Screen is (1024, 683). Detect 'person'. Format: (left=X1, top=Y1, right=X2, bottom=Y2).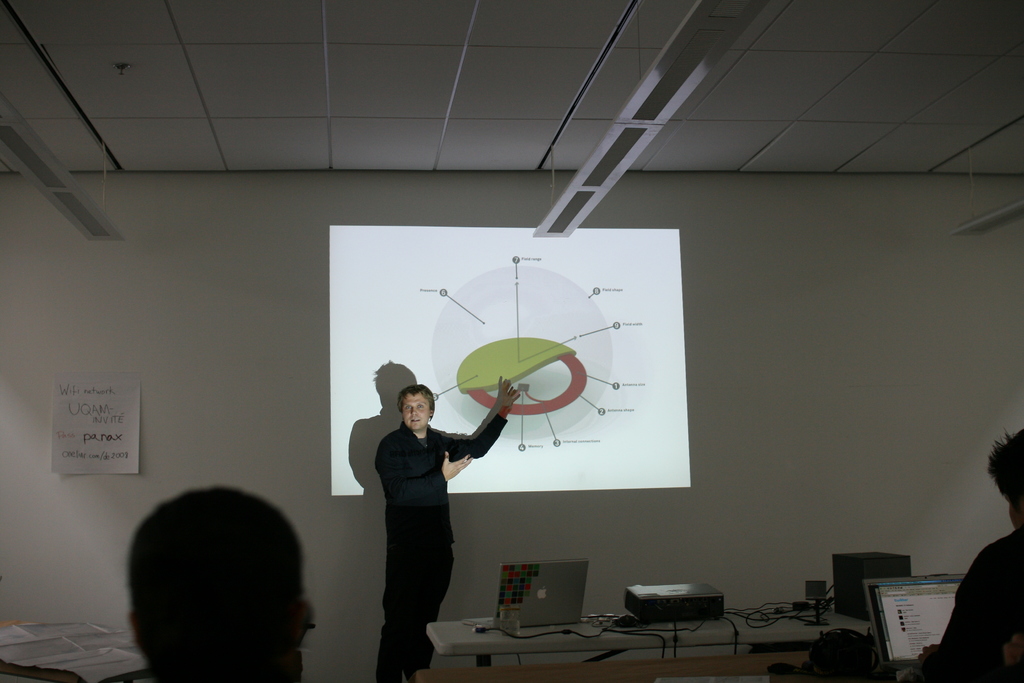
(left=373, top=387, right=525, bottom=682).
